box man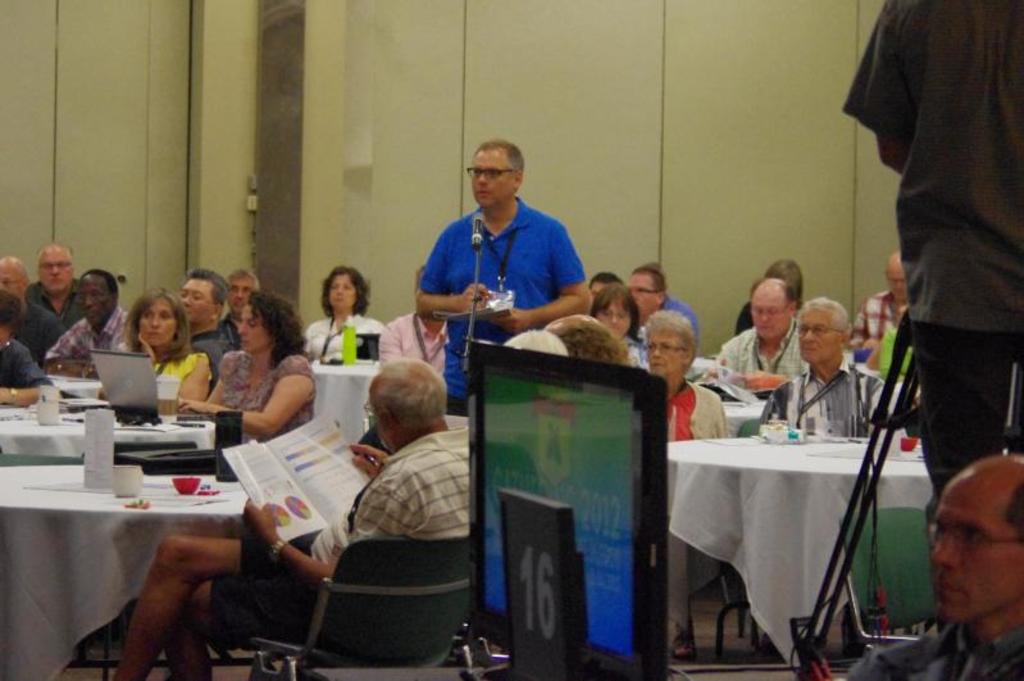
box=[109, 371, 472, 680]
